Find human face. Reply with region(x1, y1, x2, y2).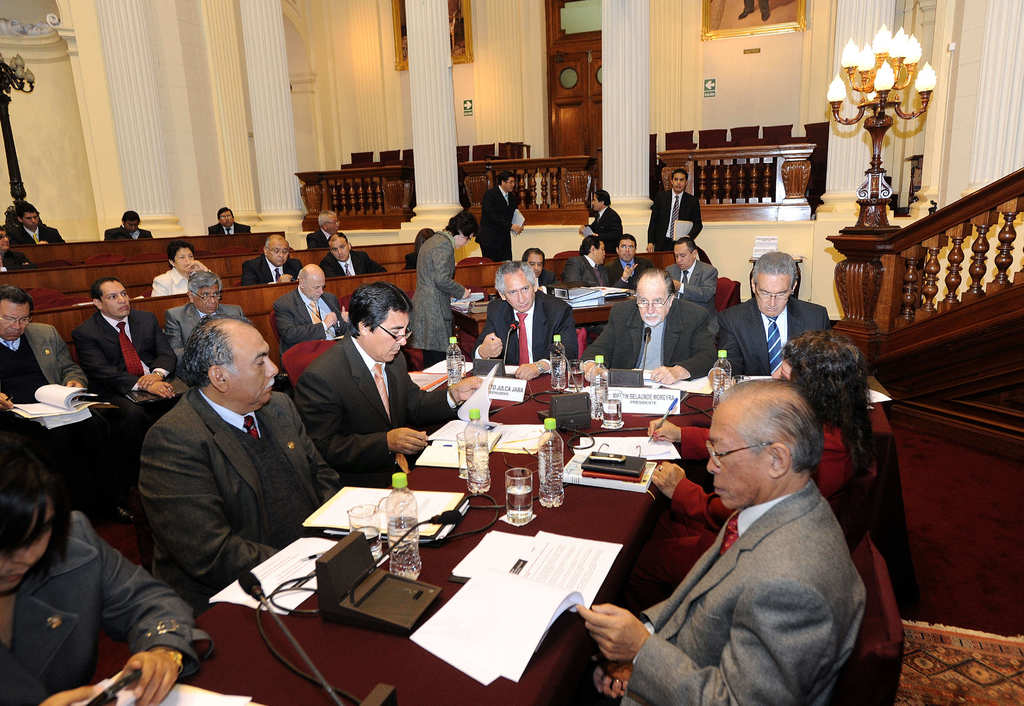
region(330, 234, 352, 260).
